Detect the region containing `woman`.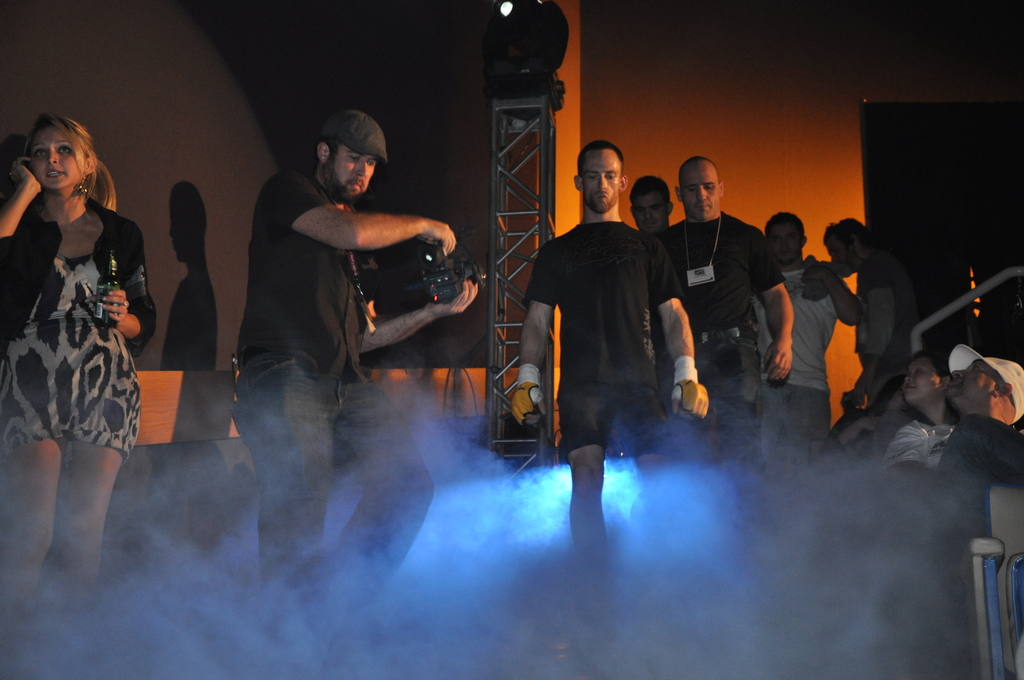
9:91:145:585.
